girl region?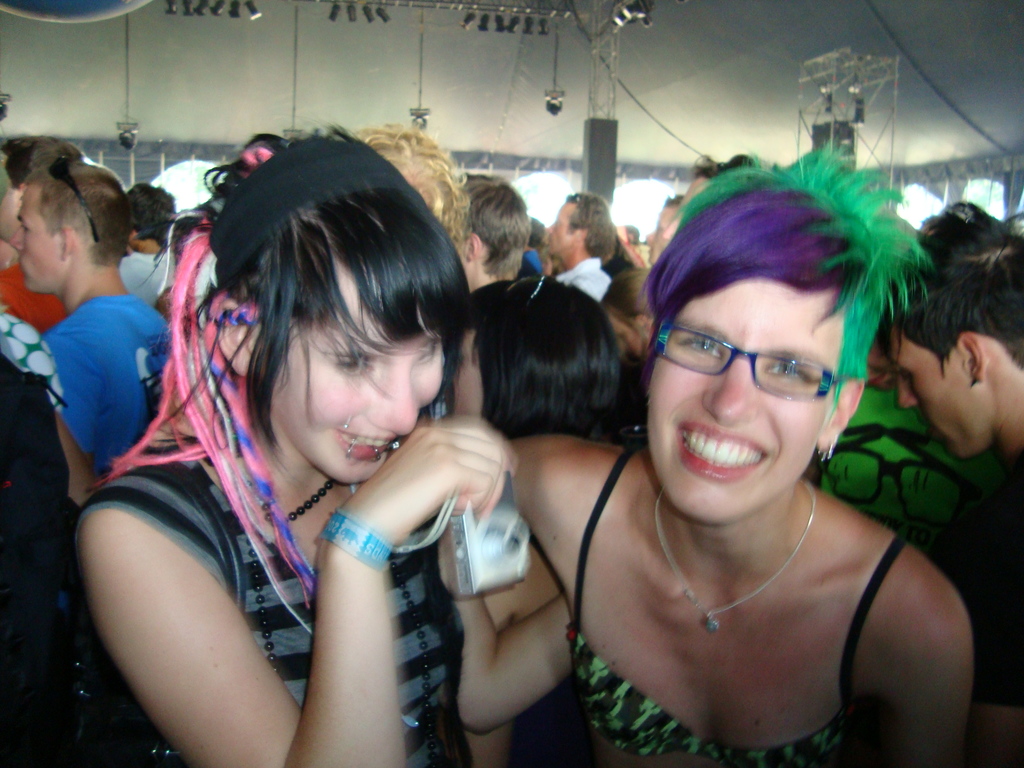
[left=497, top=141, right=971, bottom=767]
